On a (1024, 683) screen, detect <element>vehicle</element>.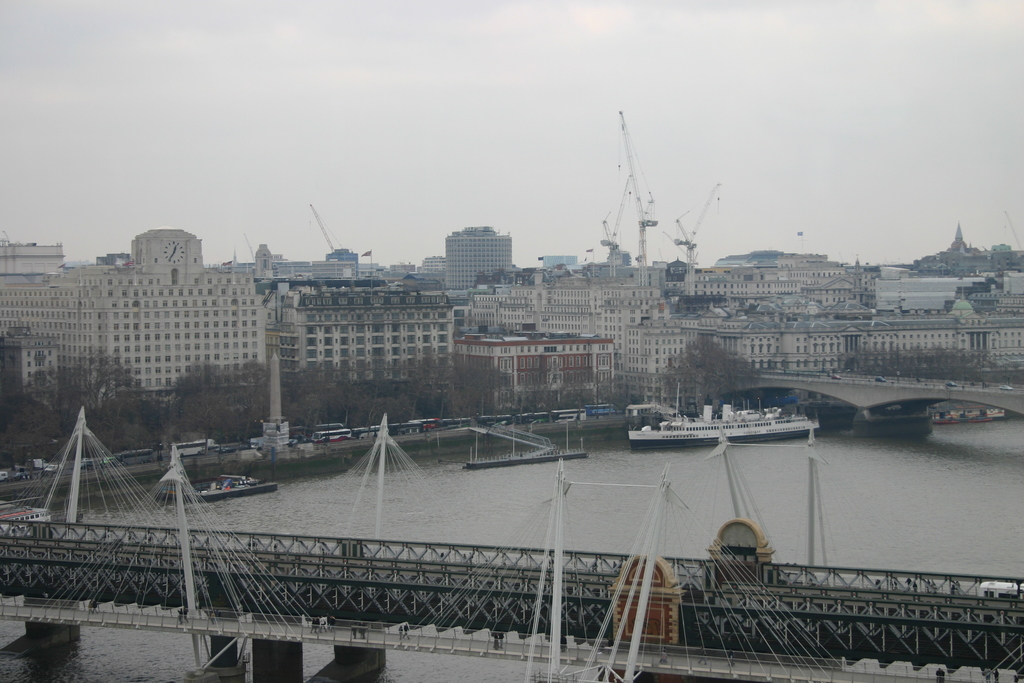
(159, 466, 267, 513).
